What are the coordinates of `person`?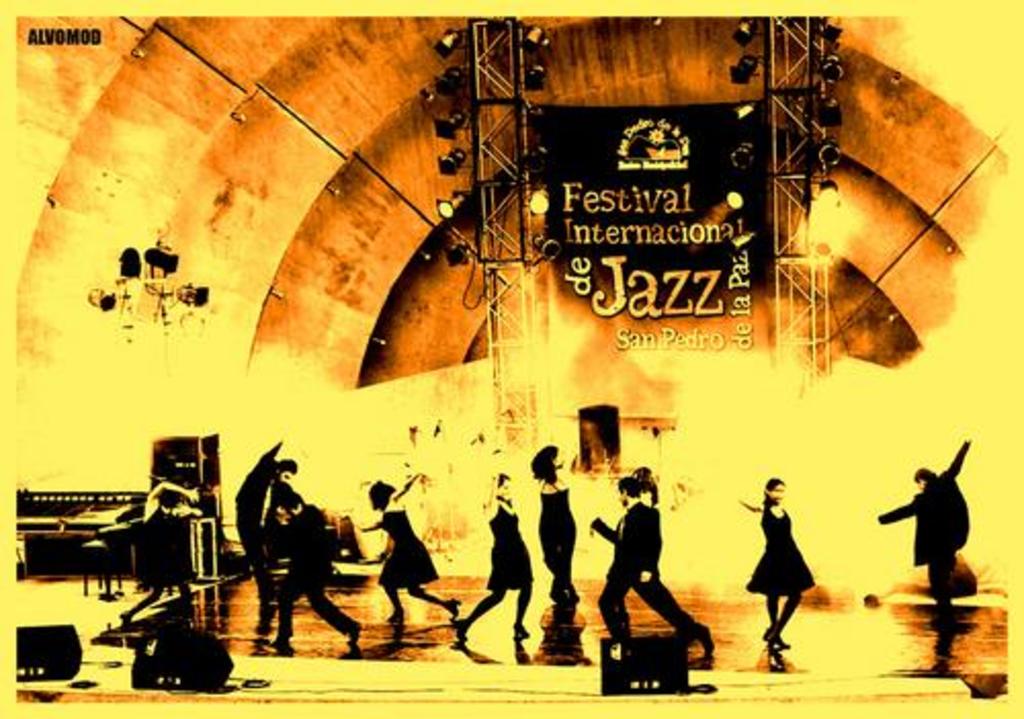
<bbox>367, 469, 459, 627</bbox>.
